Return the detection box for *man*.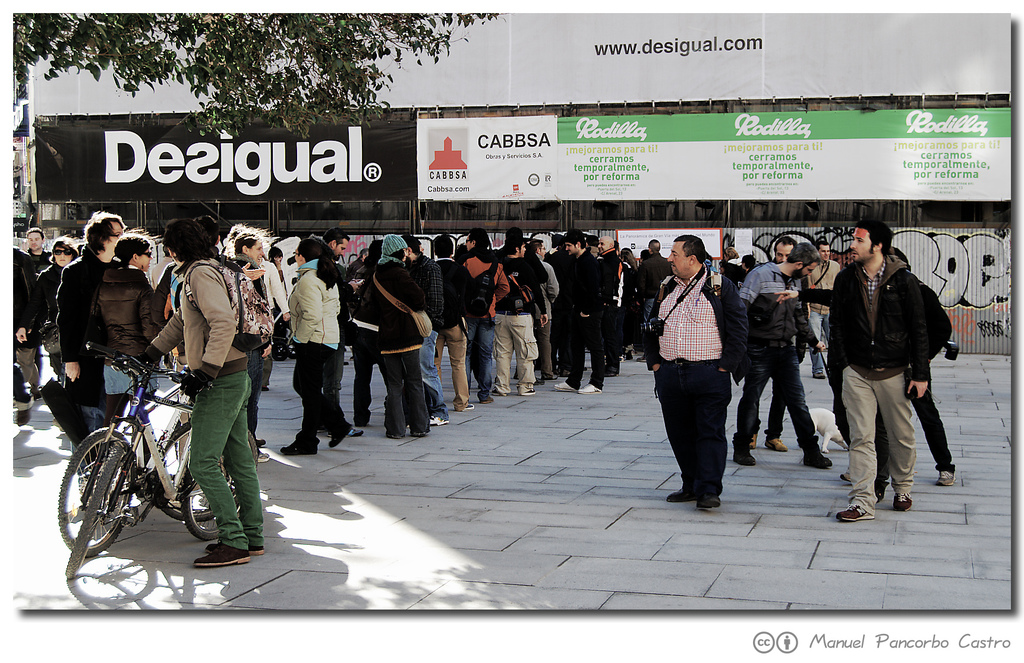
<box>769,233,803,260</box>.
